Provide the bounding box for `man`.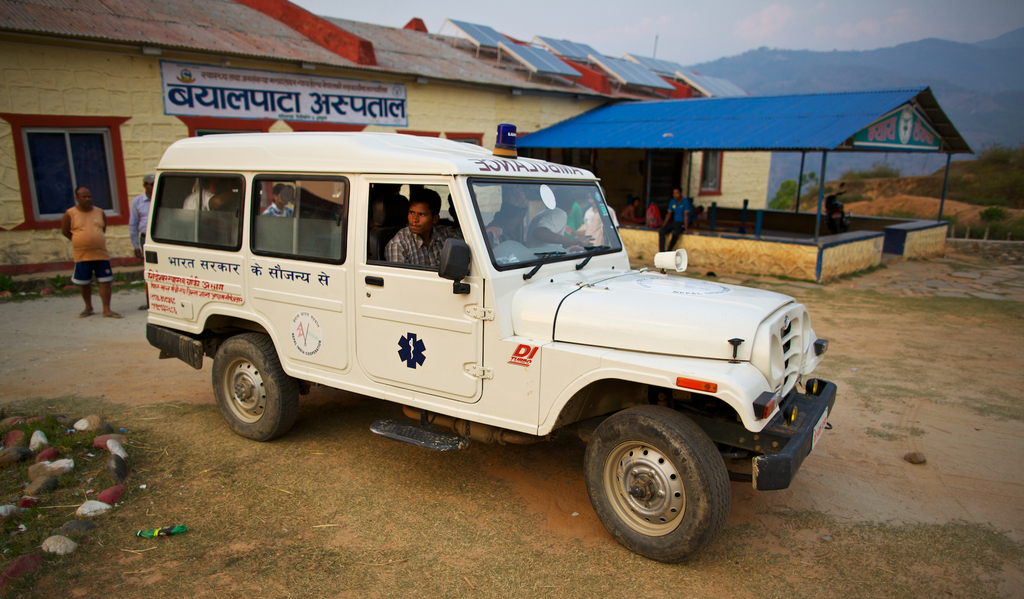
box(132, 173, 165, 307).
